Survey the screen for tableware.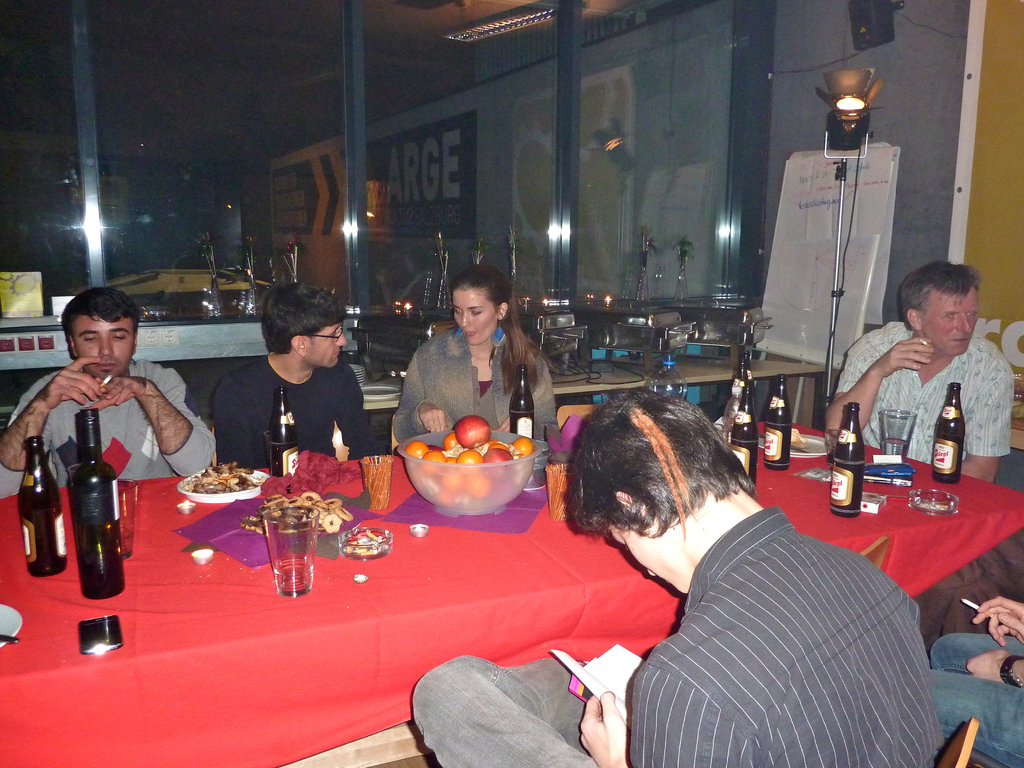
Survey found: (x1=762, y1=426, x2=837, y2=460).
